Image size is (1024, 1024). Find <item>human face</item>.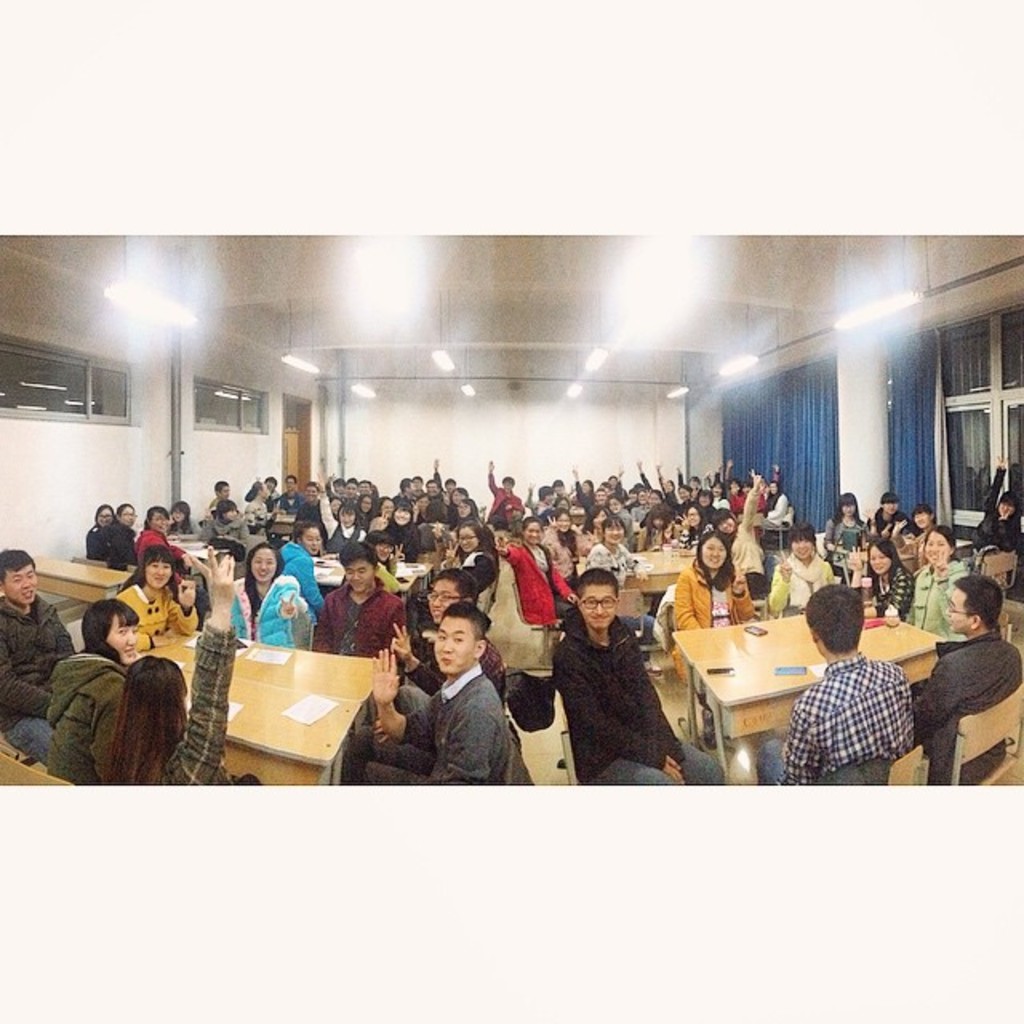
l=378, t=494, r=392, b=515.
